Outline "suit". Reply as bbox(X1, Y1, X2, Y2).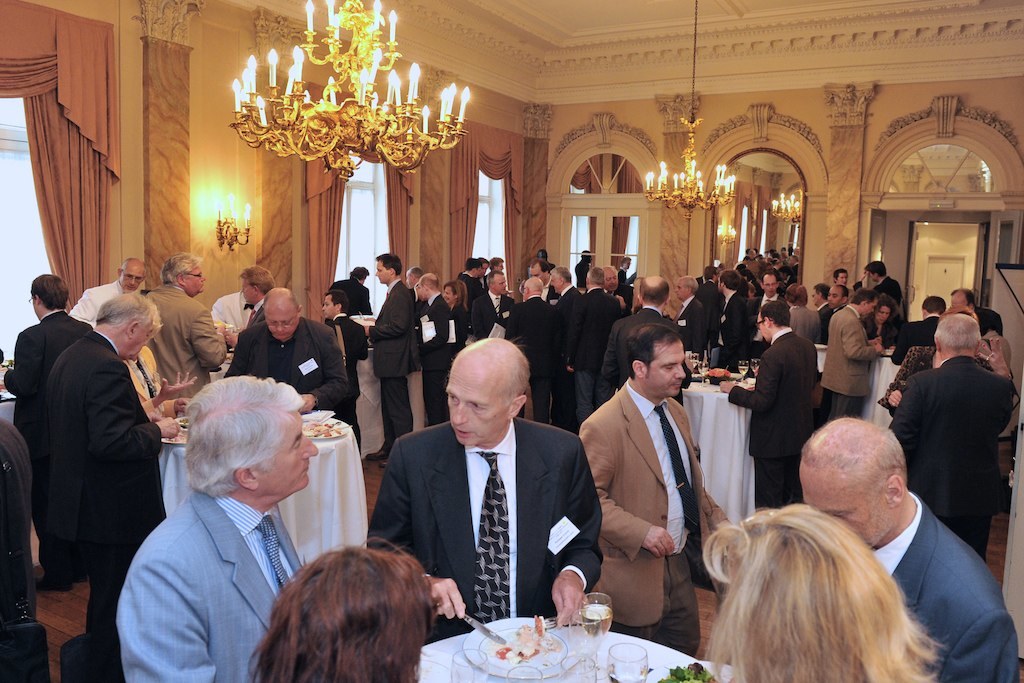
bbox(225, 317, 351, 415).
